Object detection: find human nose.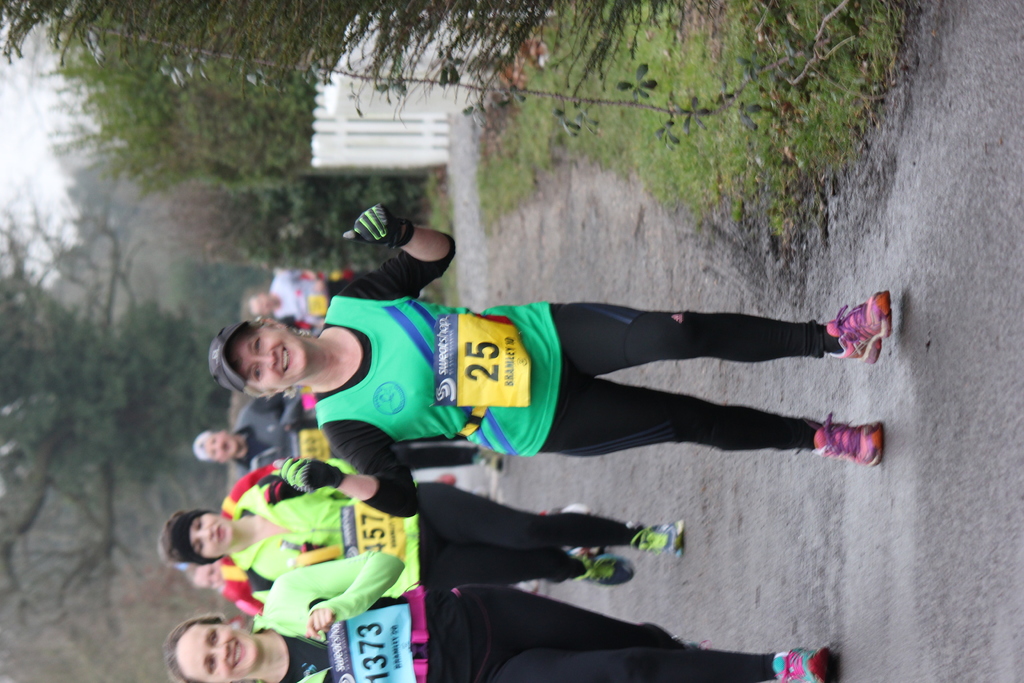
(212, 642, 228, 662).
